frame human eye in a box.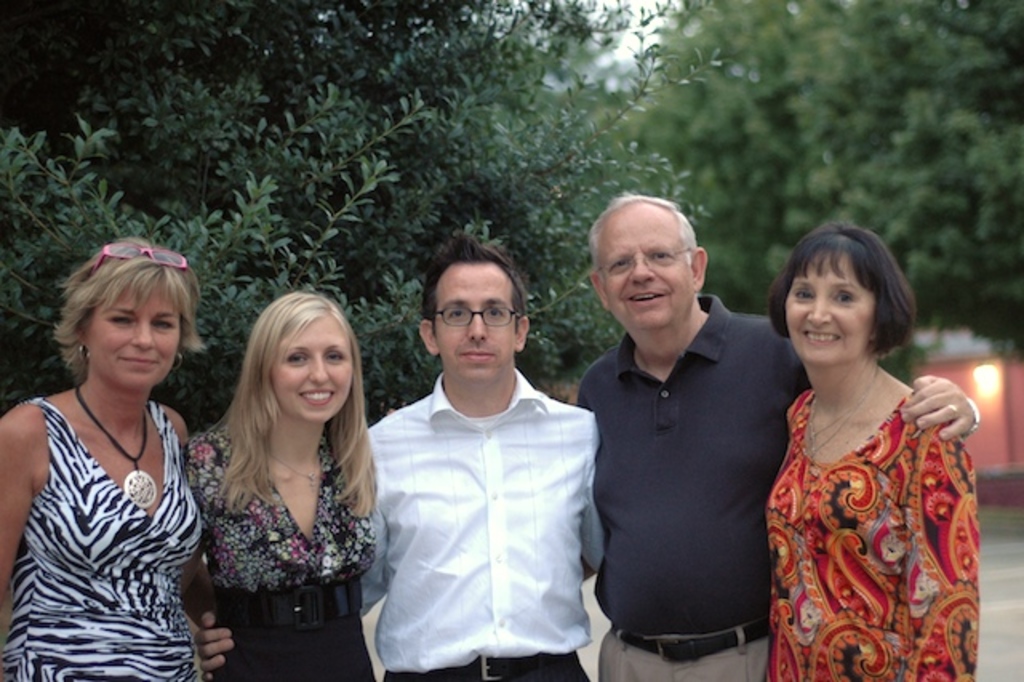
326,346,349,365.
